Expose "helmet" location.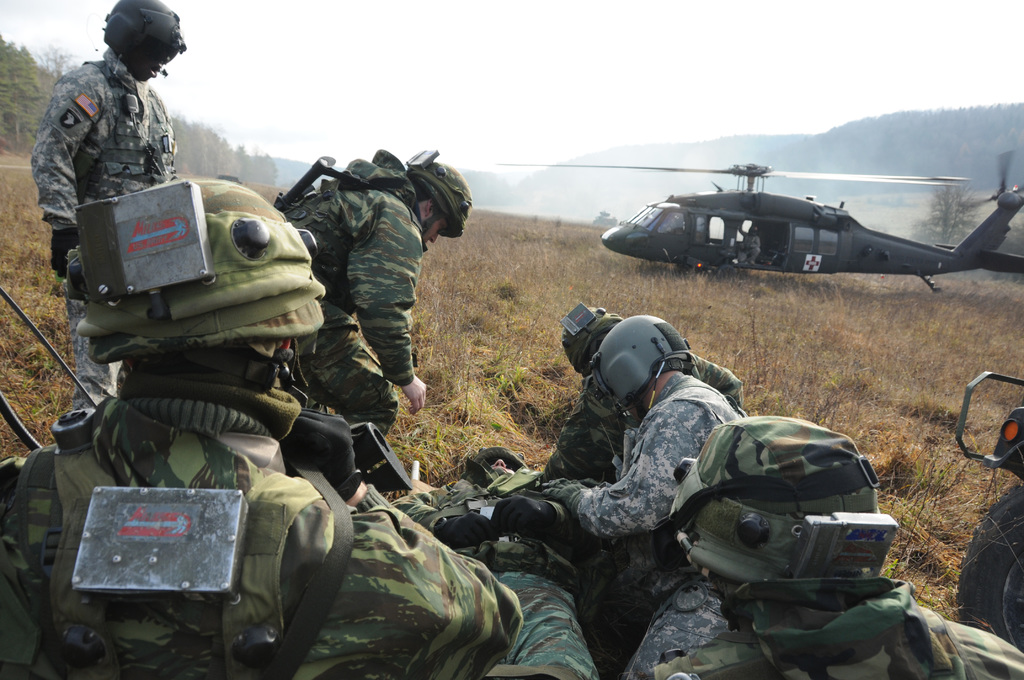
Exposed at 411,145,481,241.
